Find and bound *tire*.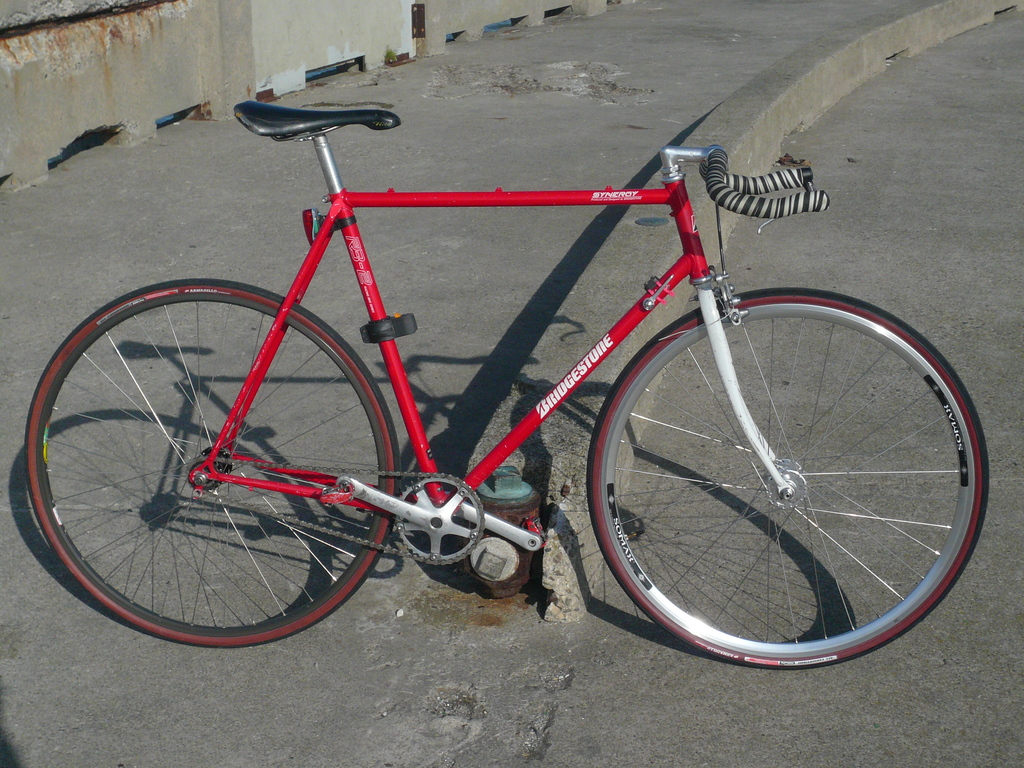
Bound: [left=22, top=281, right=399, bottom=650].
